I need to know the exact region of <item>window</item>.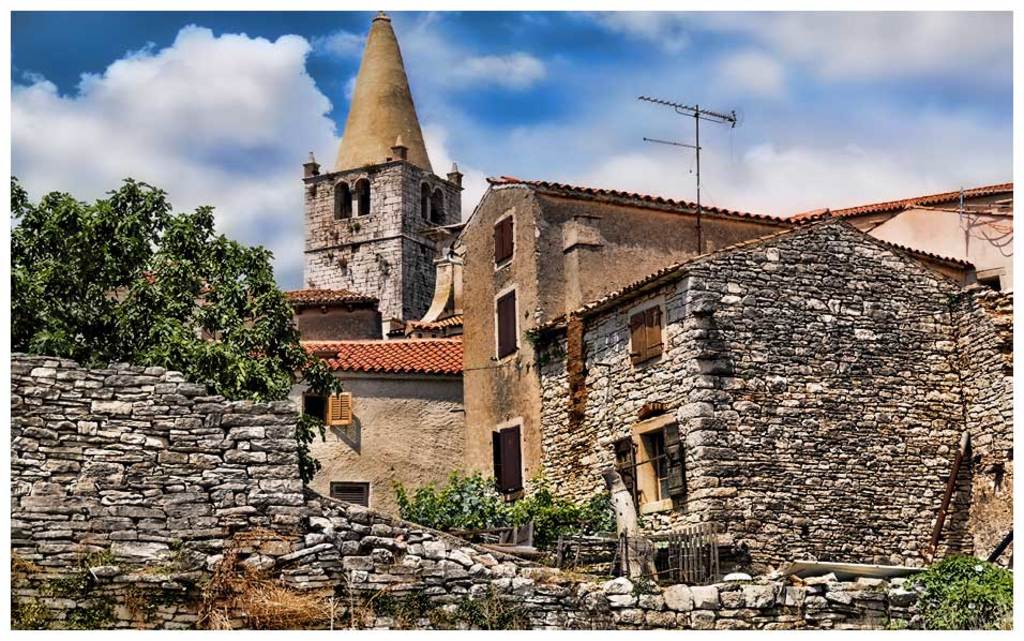
Region: (x1=352, y1=176, x2=376, y2=218).
